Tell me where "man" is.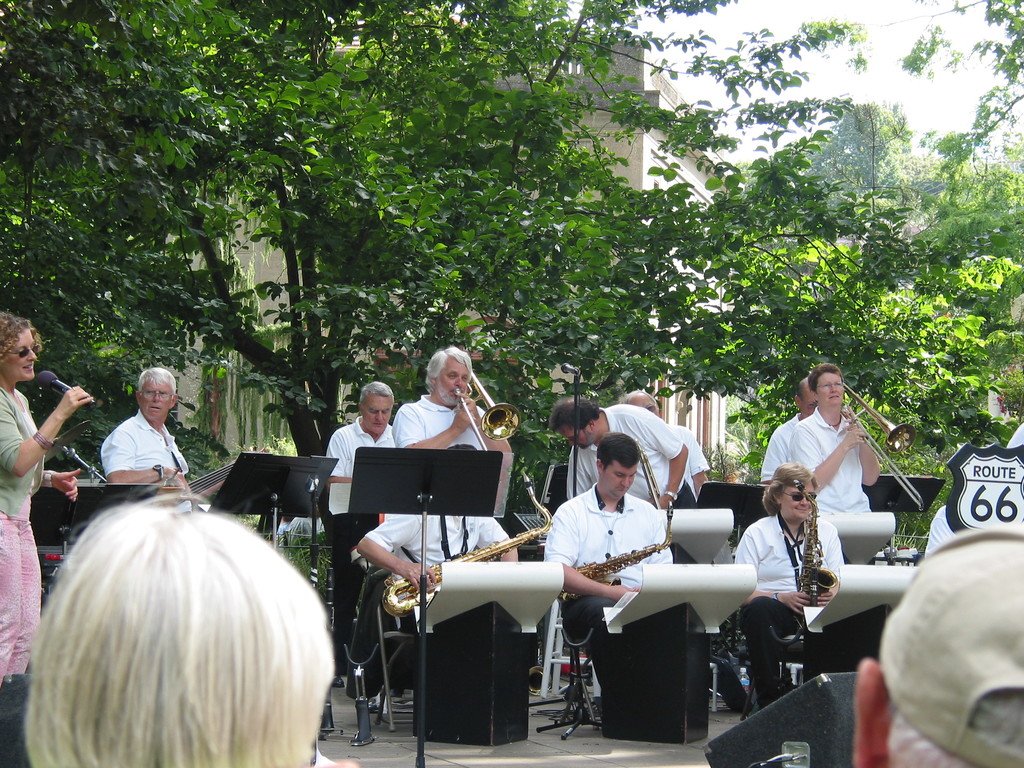
"man" is at 758/378/816/483.
